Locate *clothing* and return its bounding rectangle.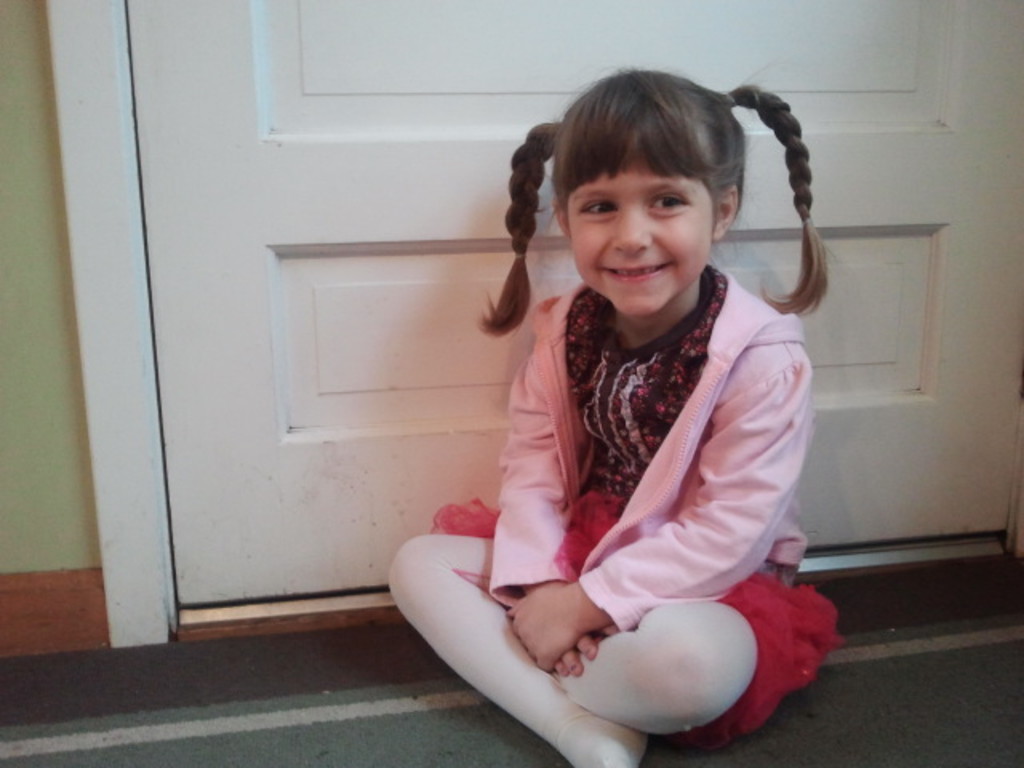
box(424, 232, 838, 723).
